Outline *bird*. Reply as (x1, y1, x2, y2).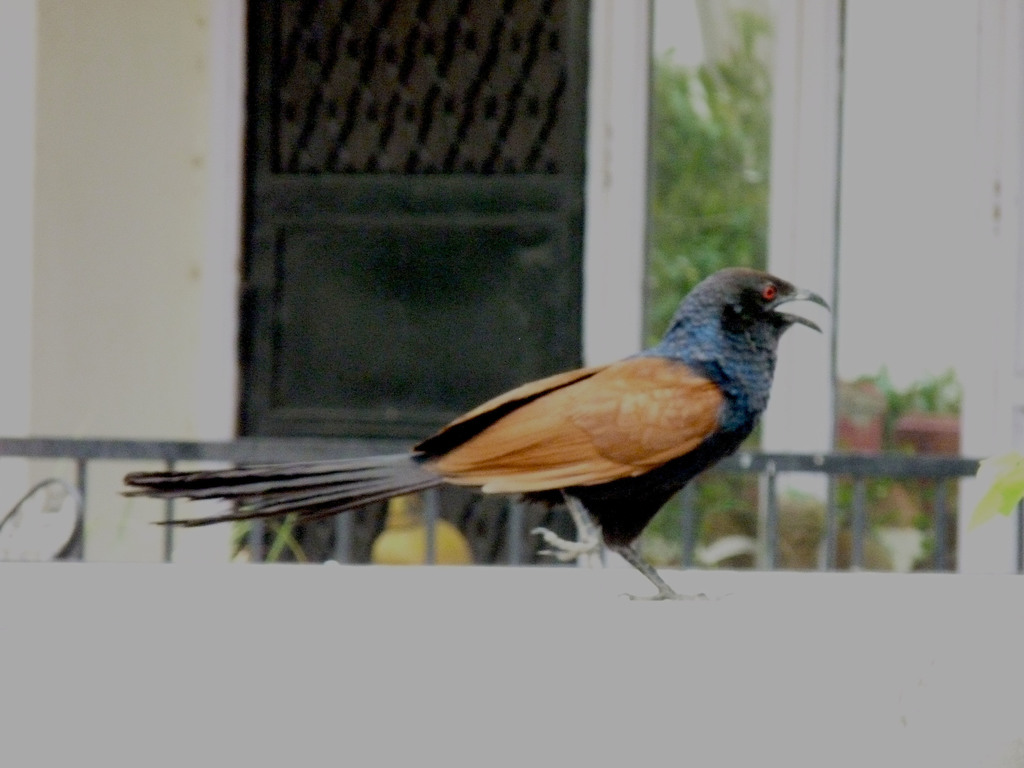
(113, 274, 863, 596).
